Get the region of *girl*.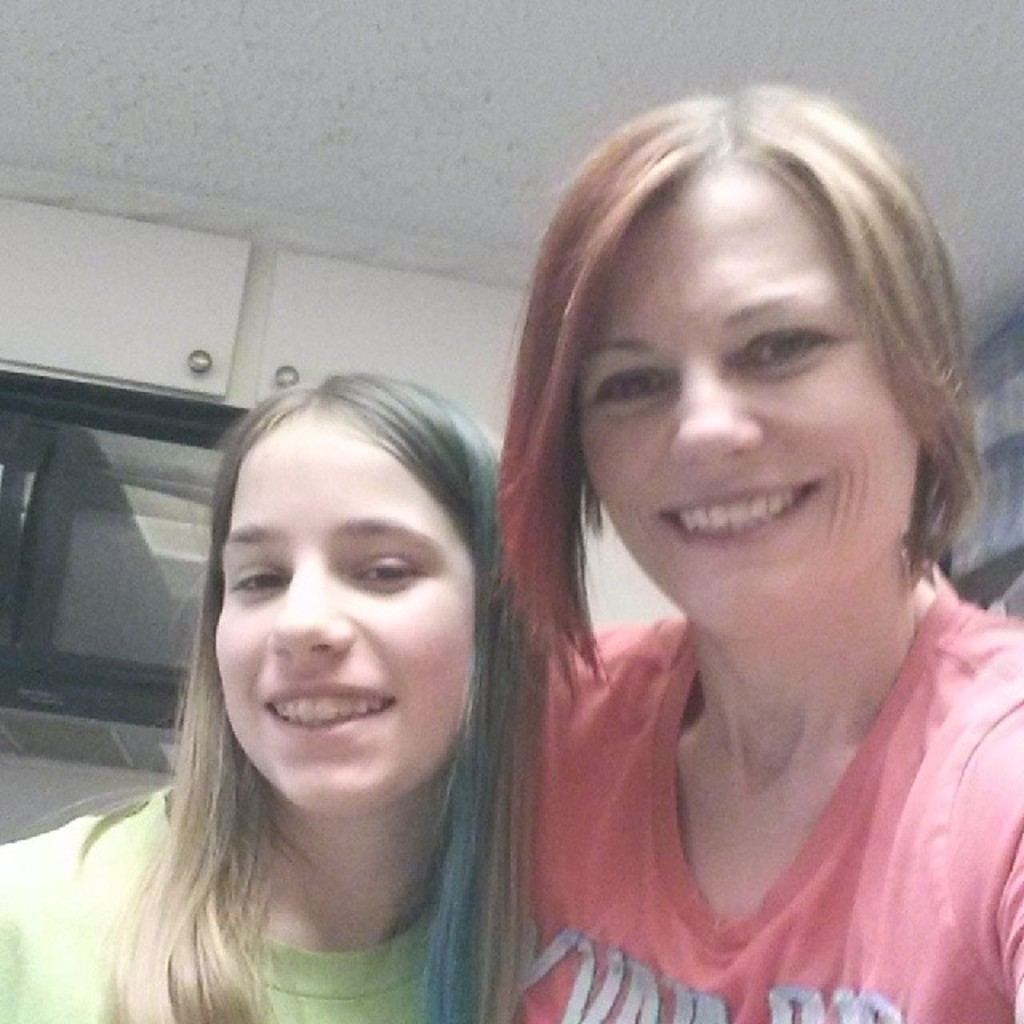
Rect(496, 82, 1022, 1022).
